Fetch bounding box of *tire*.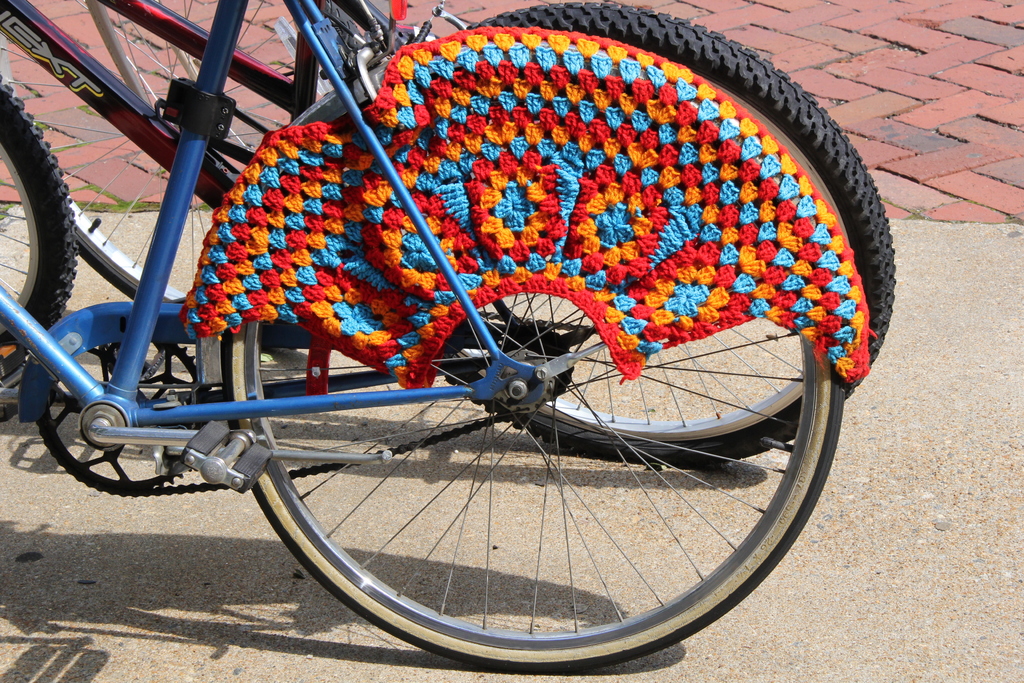
Bbox: <box>445,2,897,469</box>.
